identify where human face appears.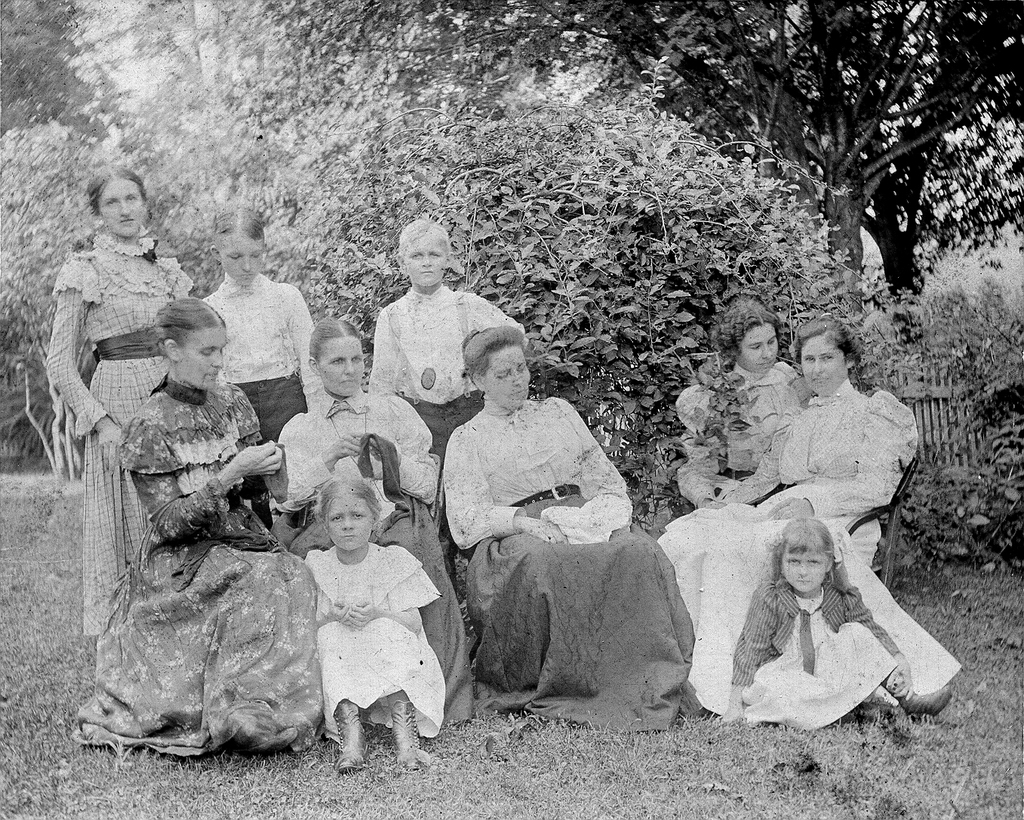
Appears at bbox=(315, 338, 364, 396).
